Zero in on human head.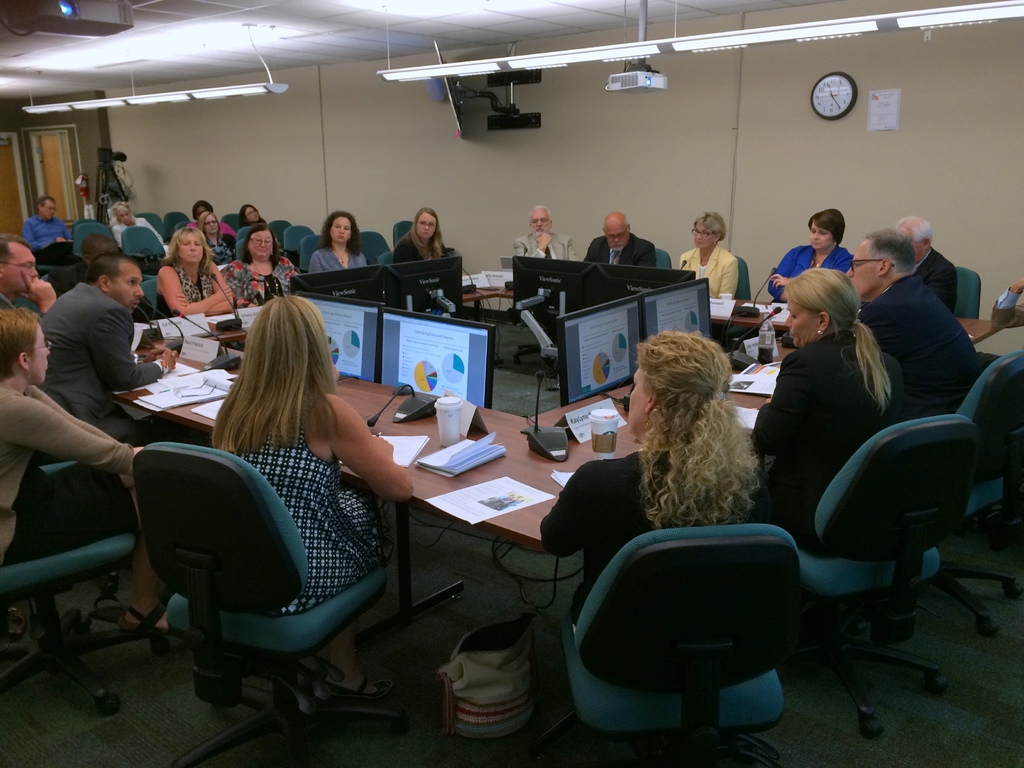
Zeroed in: <box>81,232,118,260</box>.
